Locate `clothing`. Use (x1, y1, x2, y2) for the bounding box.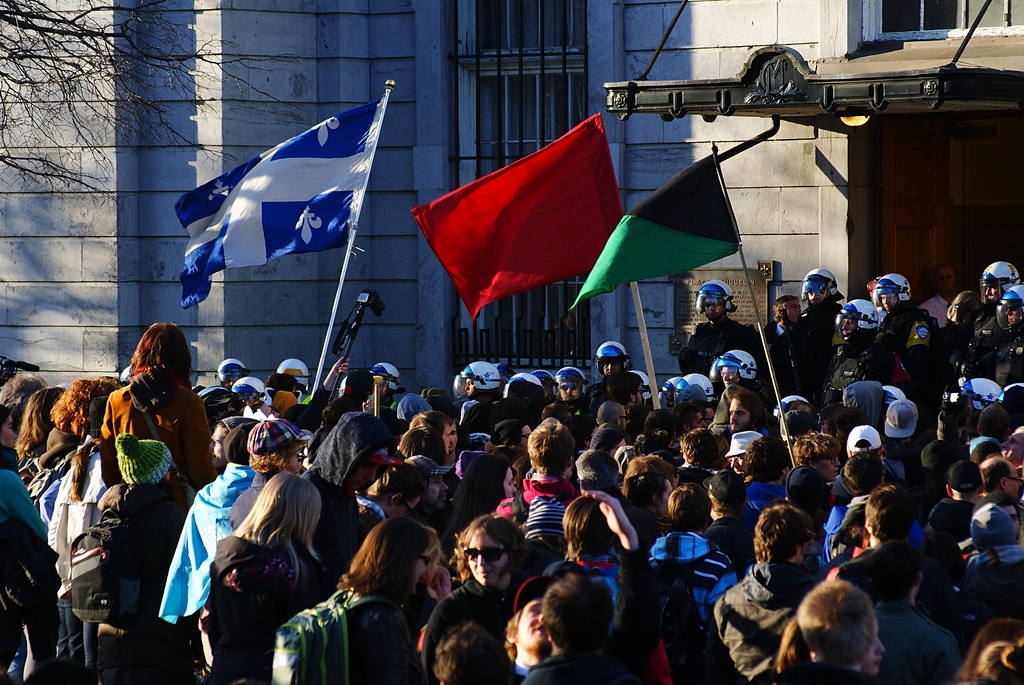
(463, 400, 493, 434).
